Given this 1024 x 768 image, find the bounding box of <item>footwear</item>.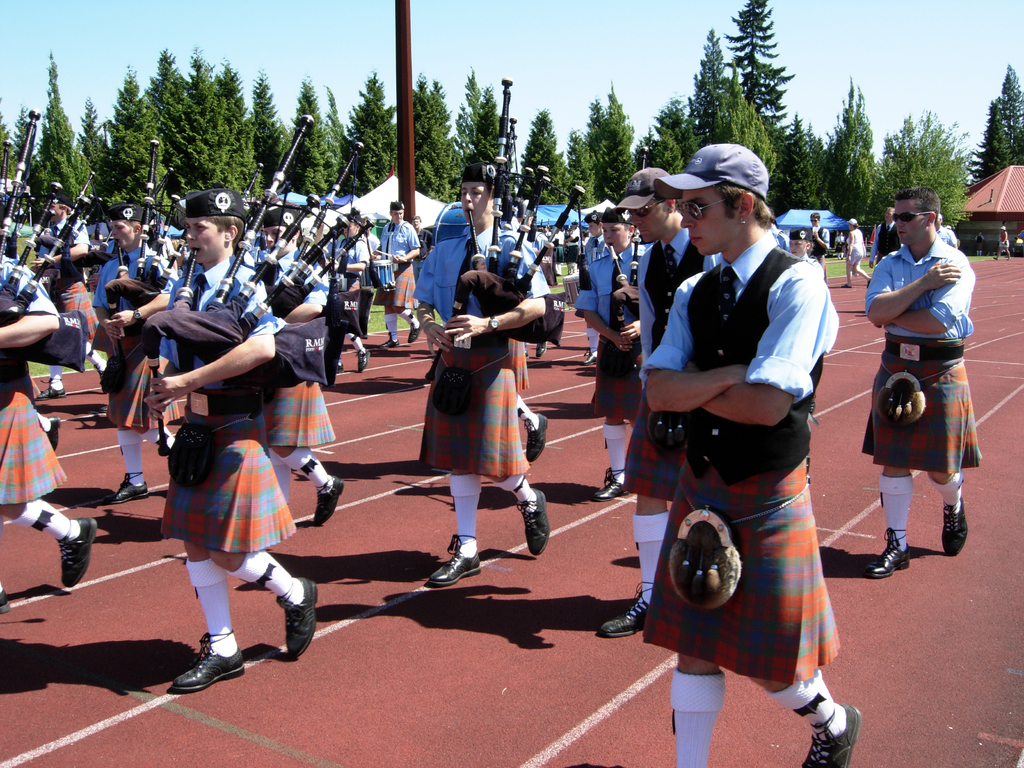
{"x1": 525, "y1": 408, "x2": 554, "y2": 455}.
